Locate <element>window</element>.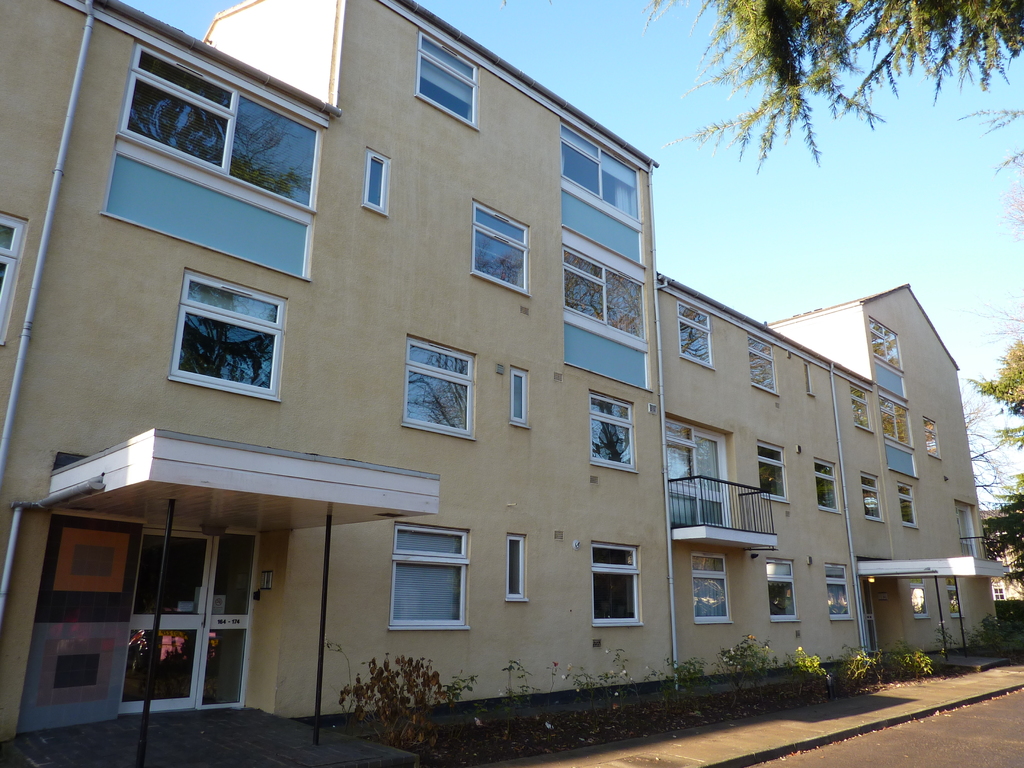
Bounding box: <region>765, 556, 799, 625</region>.
